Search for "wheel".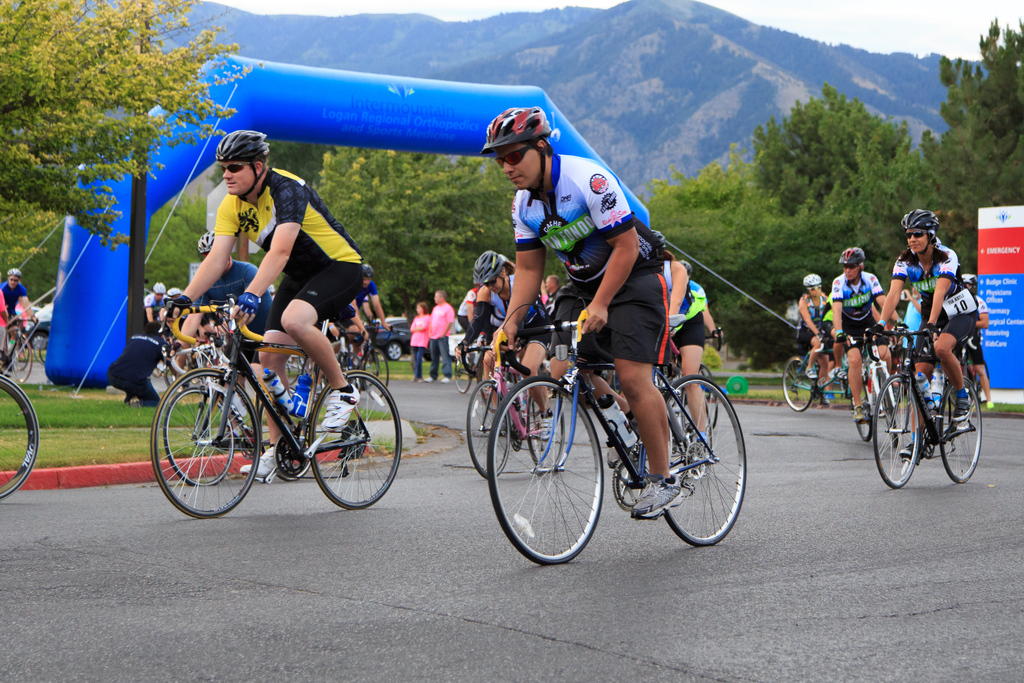
Found at l=879, t=362, r=899, b=447.
